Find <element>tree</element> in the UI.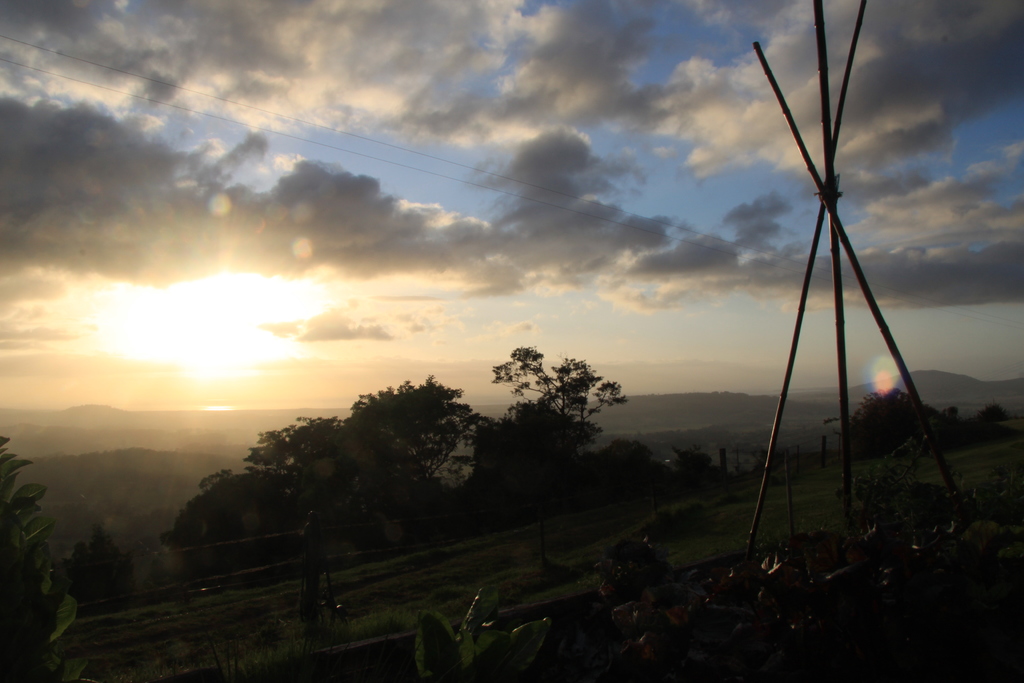
UI element at [312,370,495,517].
